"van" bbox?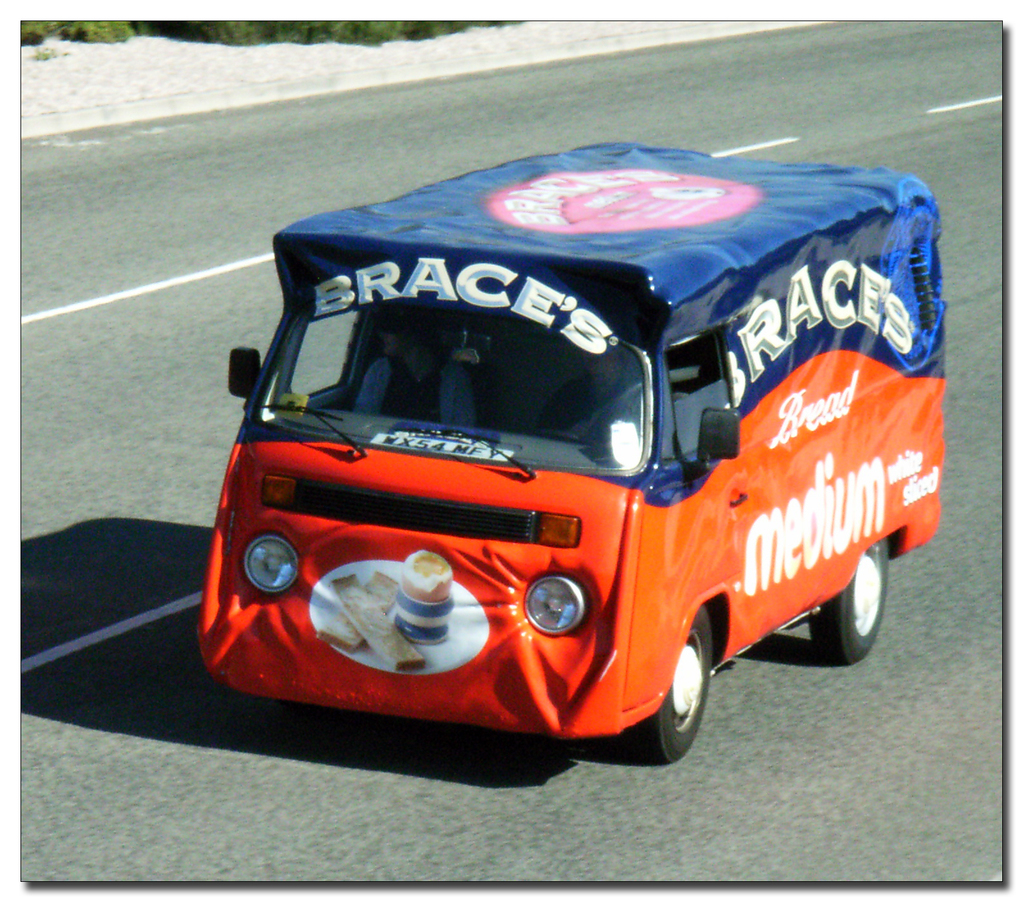
193:138:945:766
